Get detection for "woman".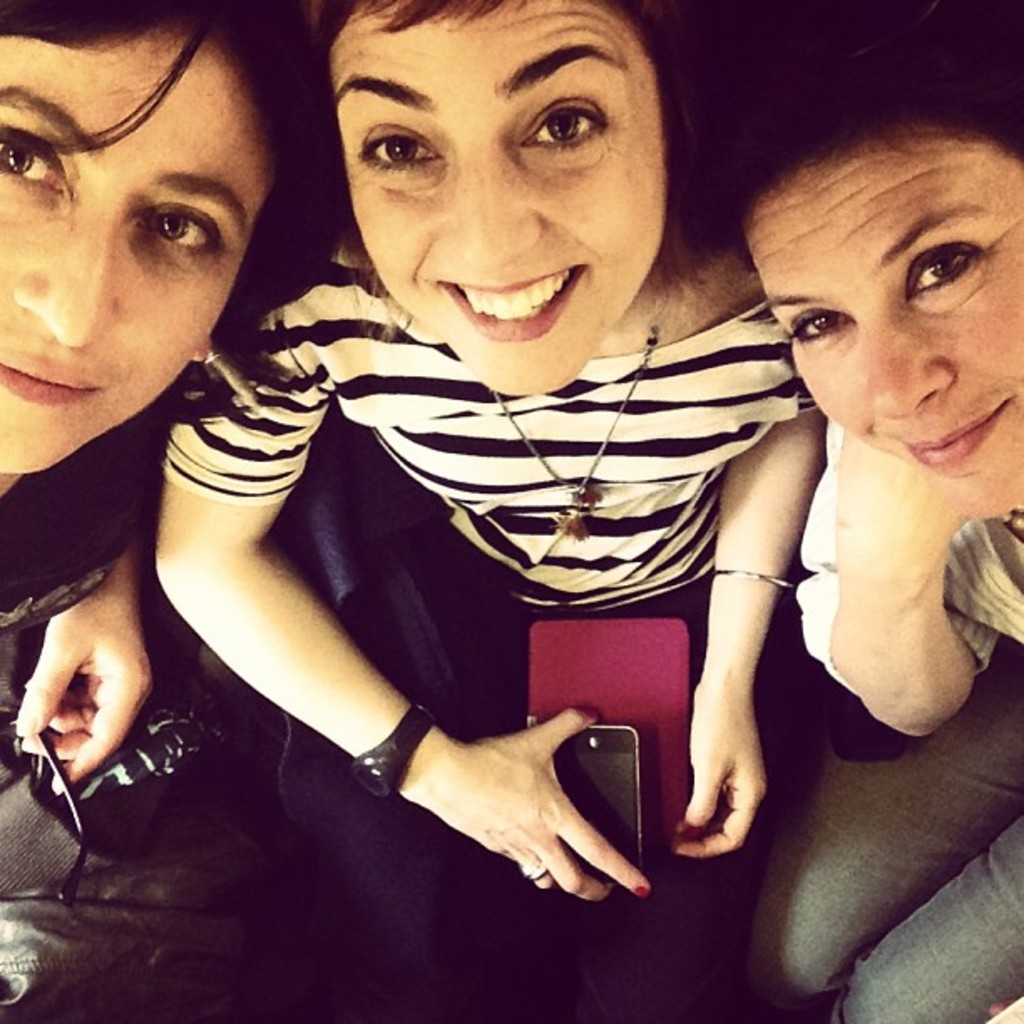
Detection: BBox(127, 2, 885, 987).
